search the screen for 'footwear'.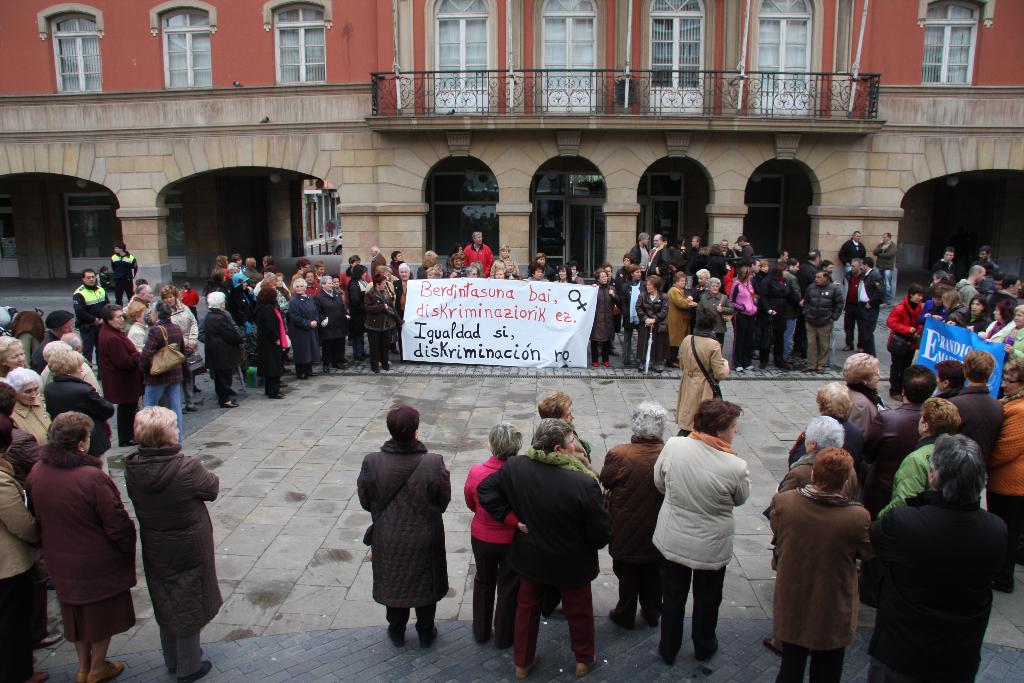
Found at (left=589, top=358, right=600, bottom=370).
